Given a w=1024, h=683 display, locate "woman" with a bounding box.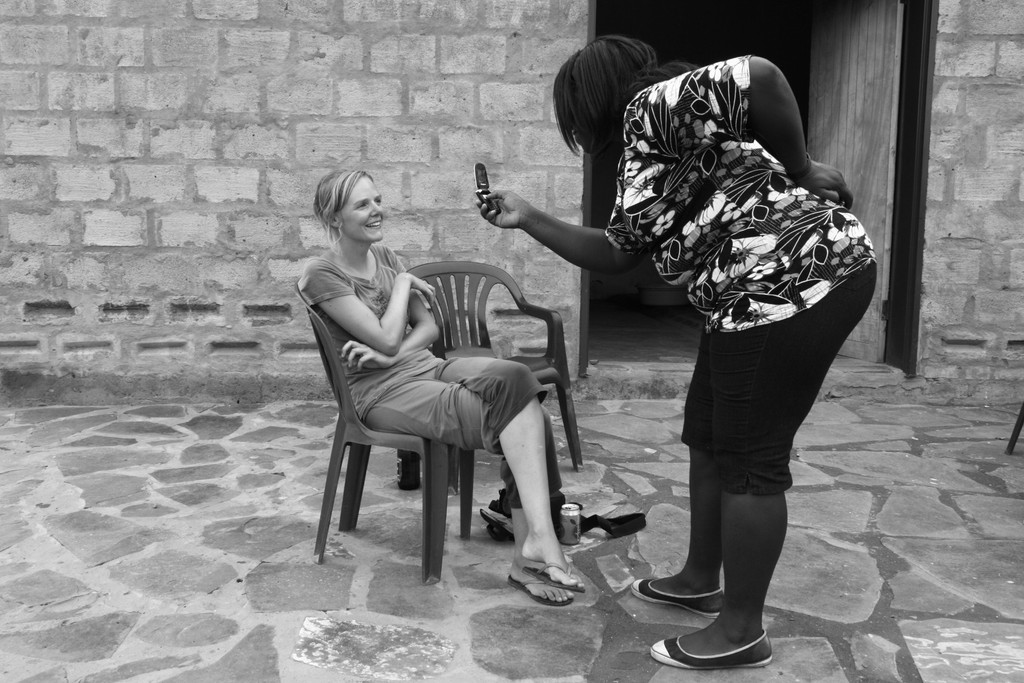
Located: select_region(326, 177, 546, 587).
